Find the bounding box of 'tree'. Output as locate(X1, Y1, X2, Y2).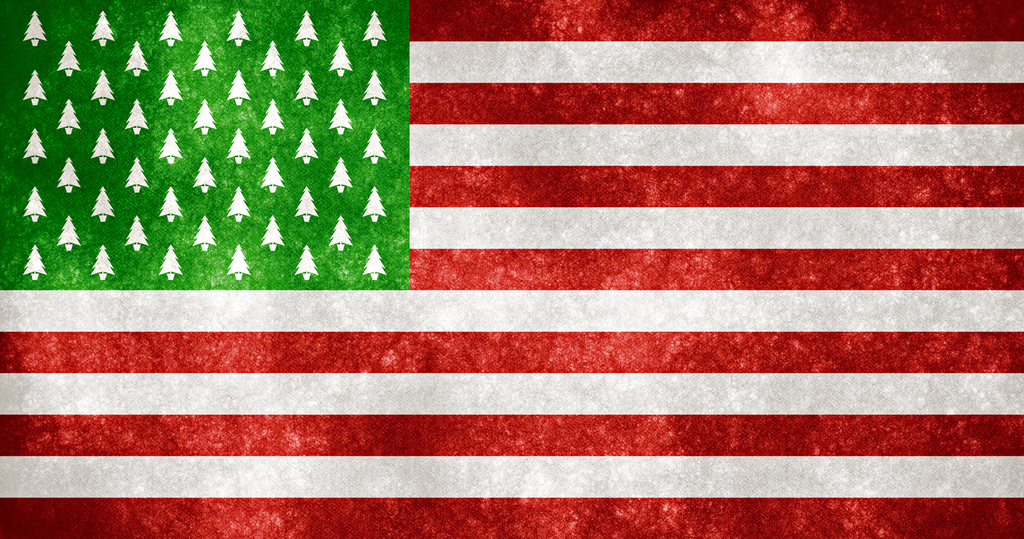
locate(91, 240, 116, 278).
